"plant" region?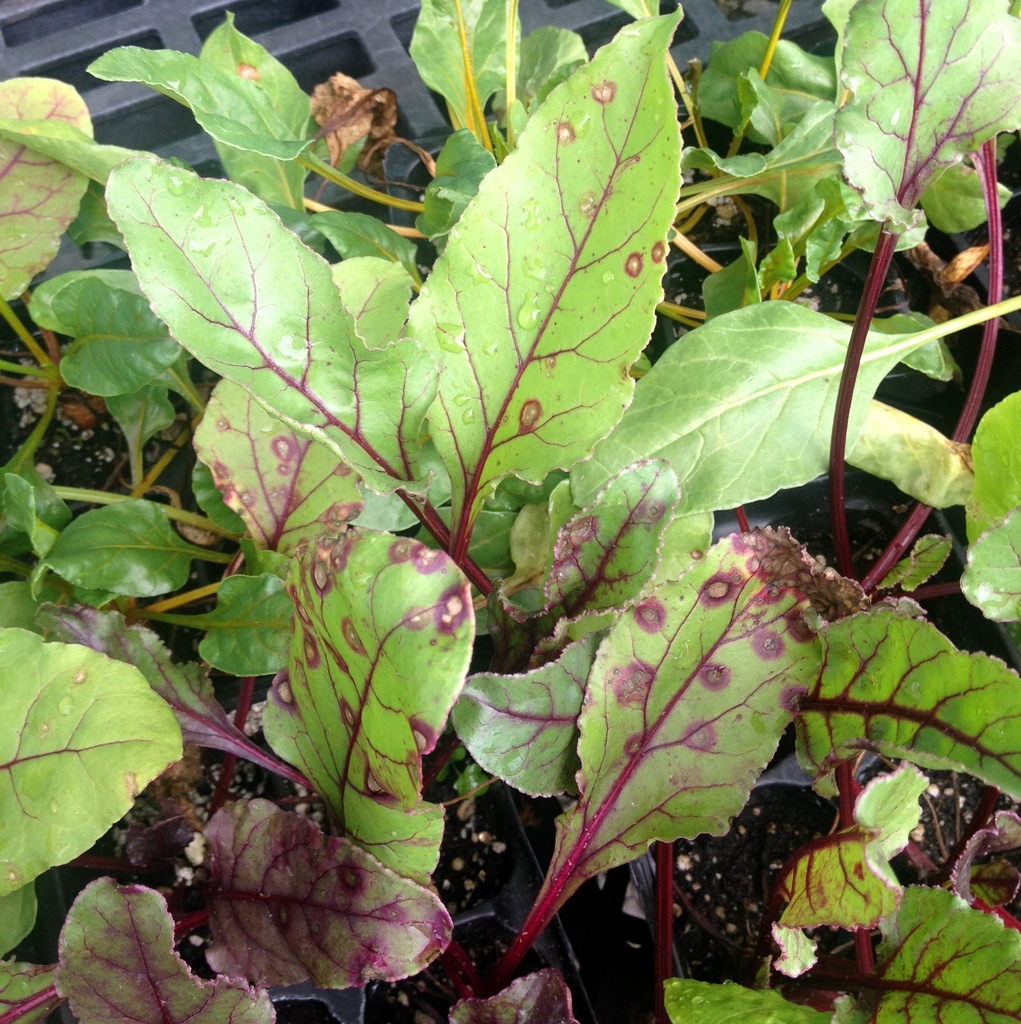
<box>0,0,988,1018</box>
